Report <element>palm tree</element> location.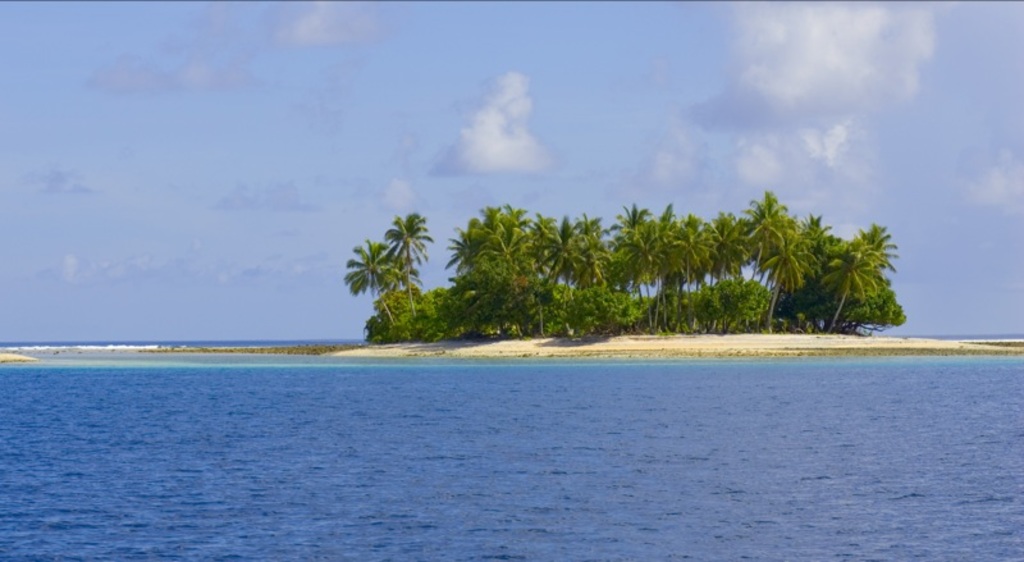
Report: {"left": 664, "top": 214, "right": 700, "bottom": 323}.
